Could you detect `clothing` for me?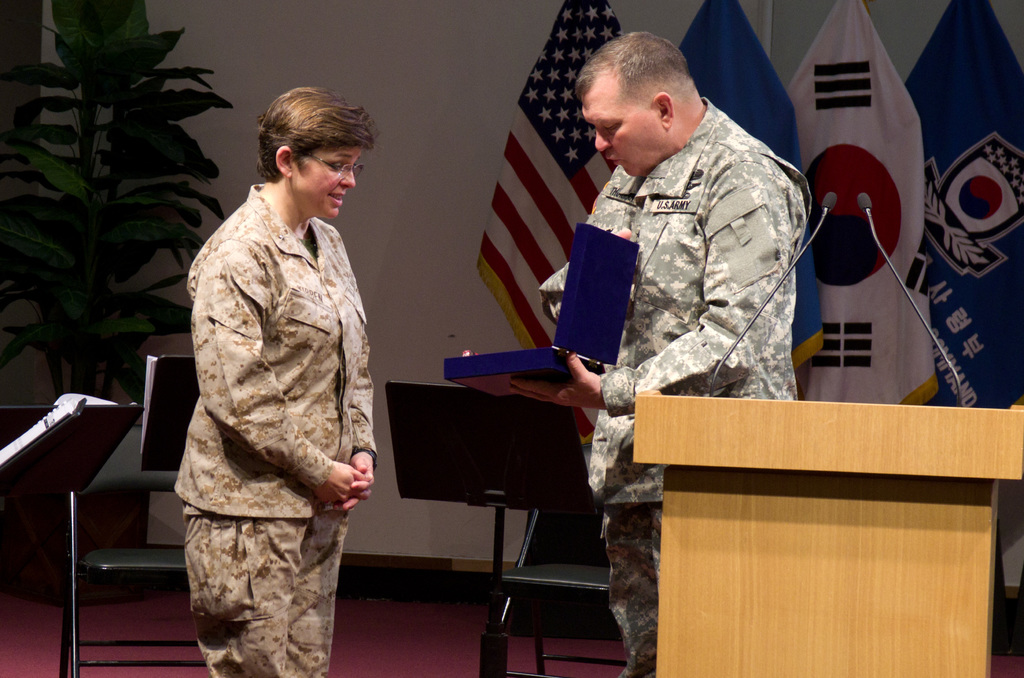
Detection result: {"x1": 537, "y1": 99, "x2": 814, "y2": 677}.
